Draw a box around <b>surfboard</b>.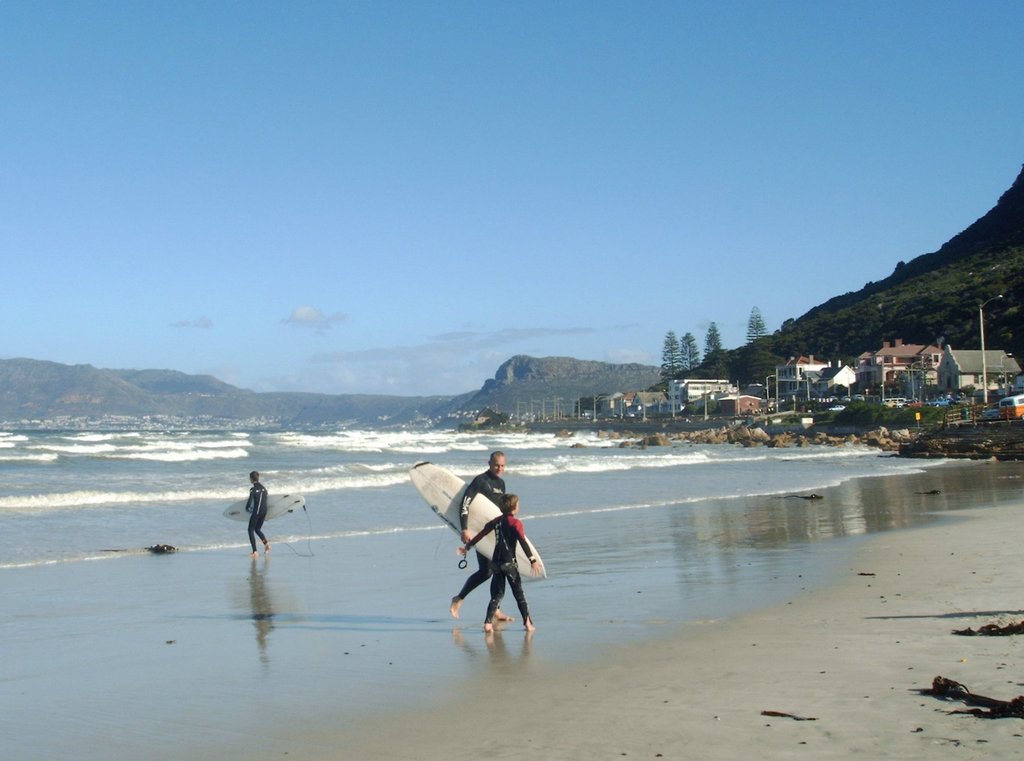
{"x1": 221, "y1": 493, "x2": 306, "y2": 527}.
